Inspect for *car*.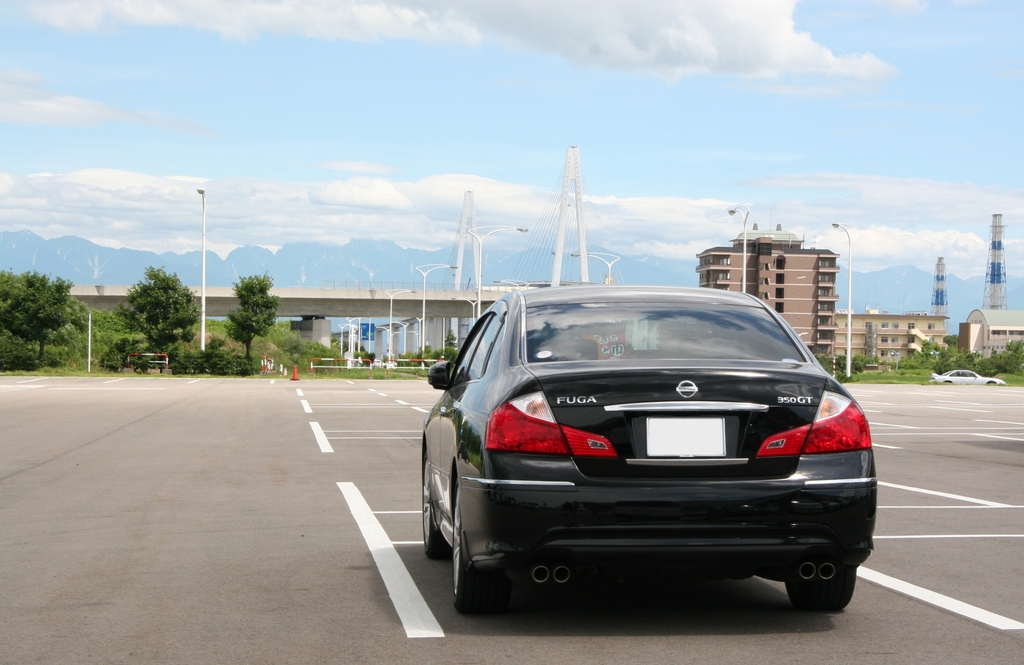
Inspection: (927, 363, 1005, 386).
